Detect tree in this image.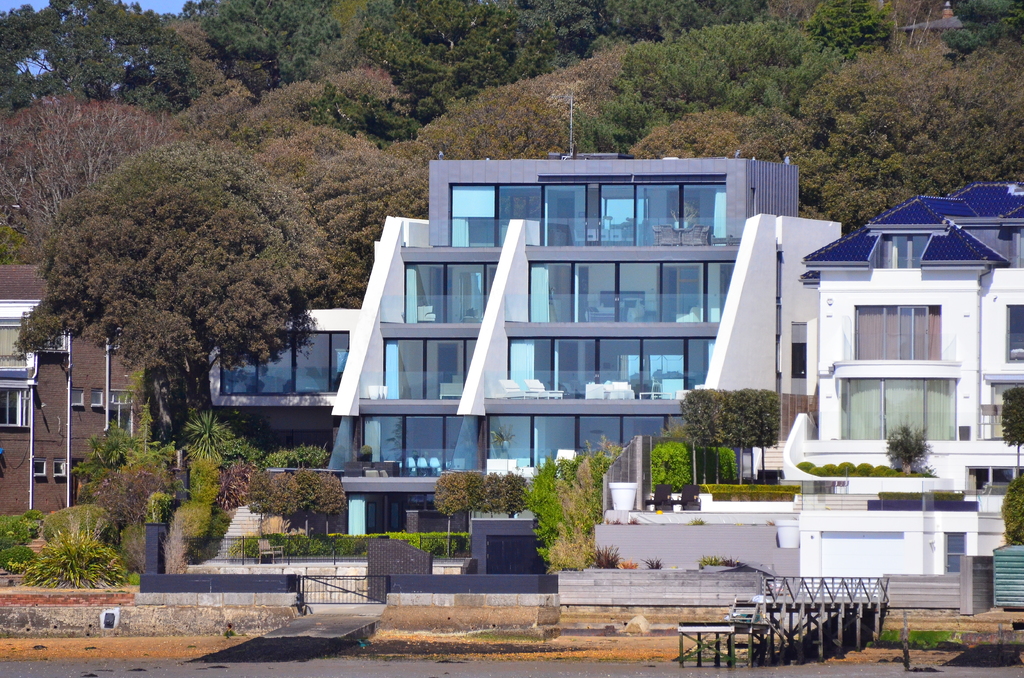
Detection: <bbox>885, 430, 927, 473</bbox>.
